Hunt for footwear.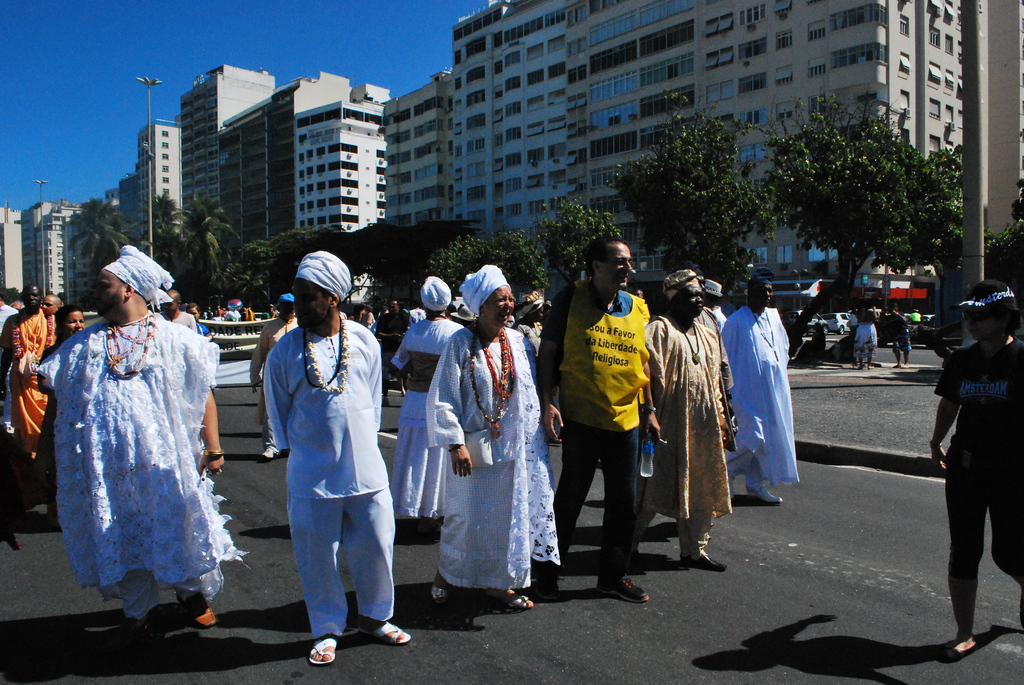
Hunted down at <box>362,609,407,643</box>.
